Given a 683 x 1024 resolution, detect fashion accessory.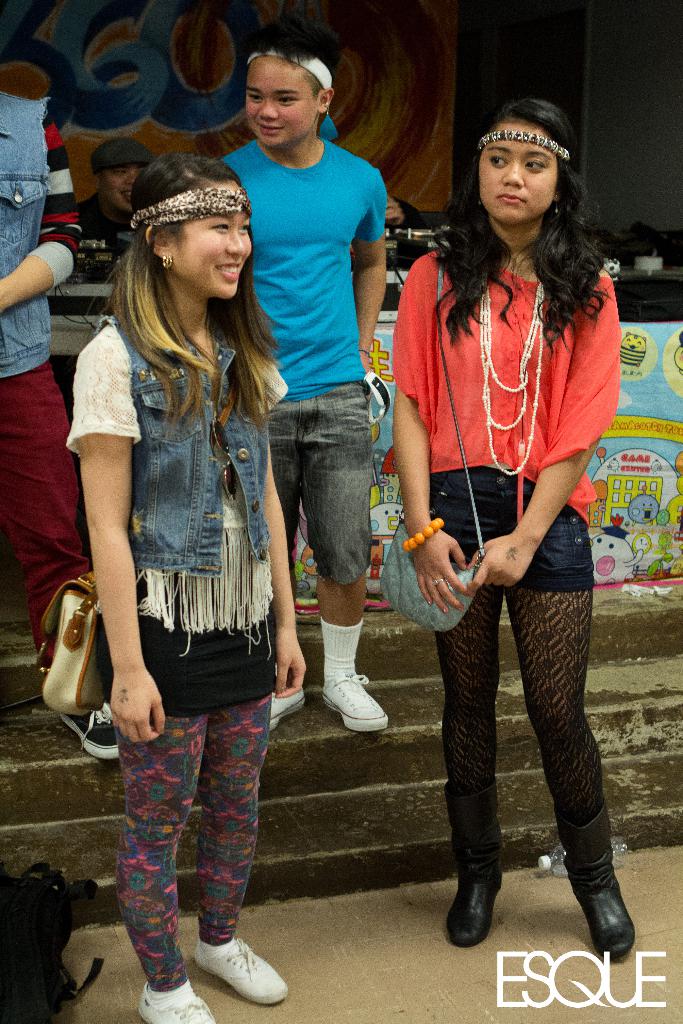
<bbox>476, 131, 573, 164</bbox>.
